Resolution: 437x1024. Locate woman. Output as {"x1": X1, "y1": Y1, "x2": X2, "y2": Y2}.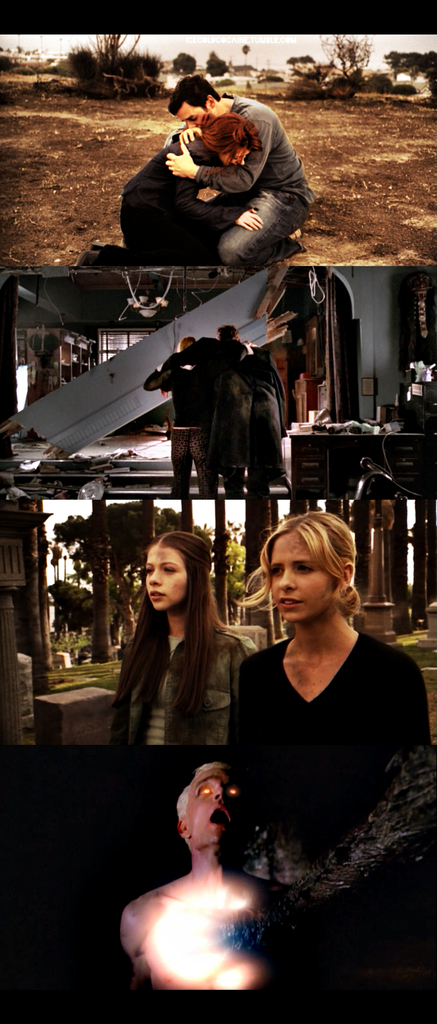
{"x1": 81, "y1": 115, "x2": 263, "y2": 264}.
